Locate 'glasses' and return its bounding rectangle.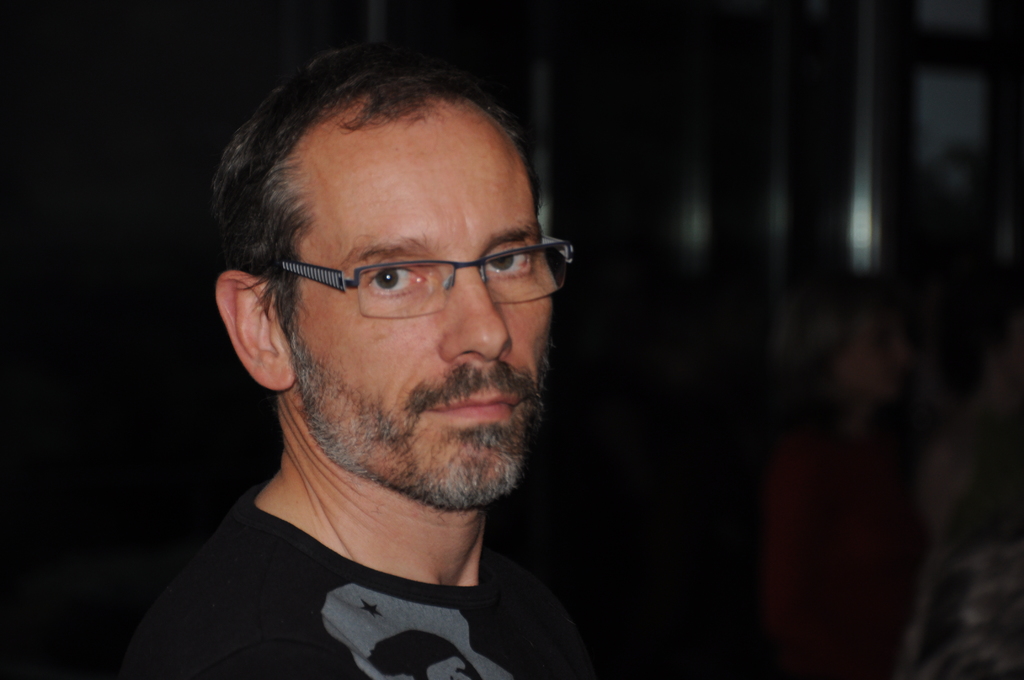
[x1=259, y1=227, x2=572, y2=319].
